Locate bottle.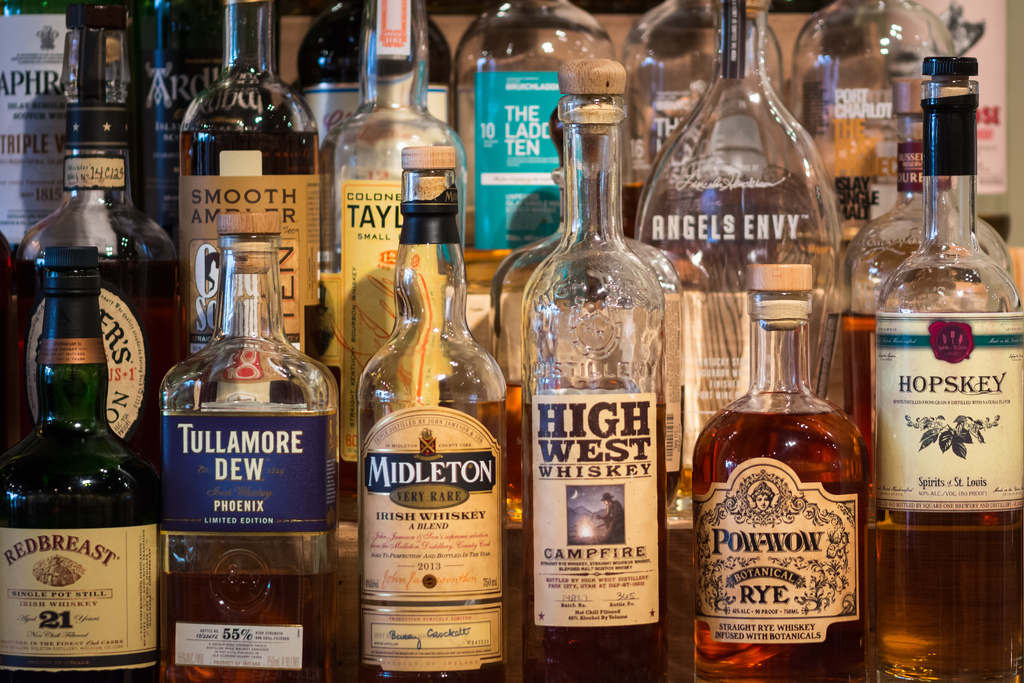
Bounding box: (left=356, top=143, right=506, bottom=682).
